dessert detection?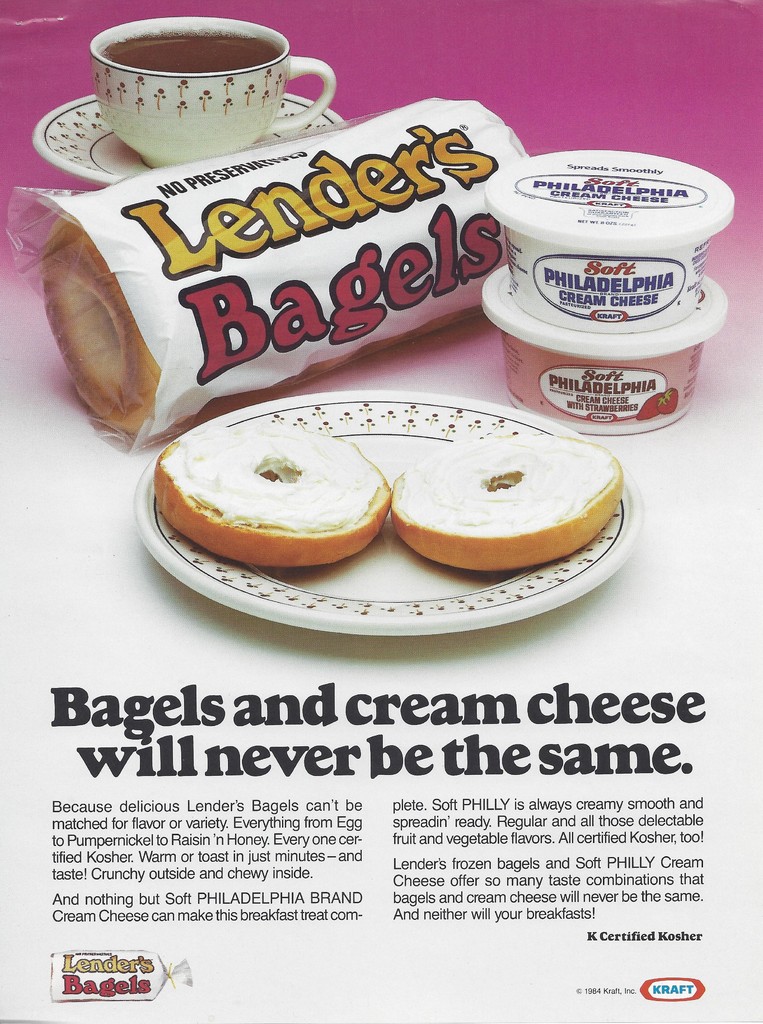
locate(113, 17, 272, 73)
